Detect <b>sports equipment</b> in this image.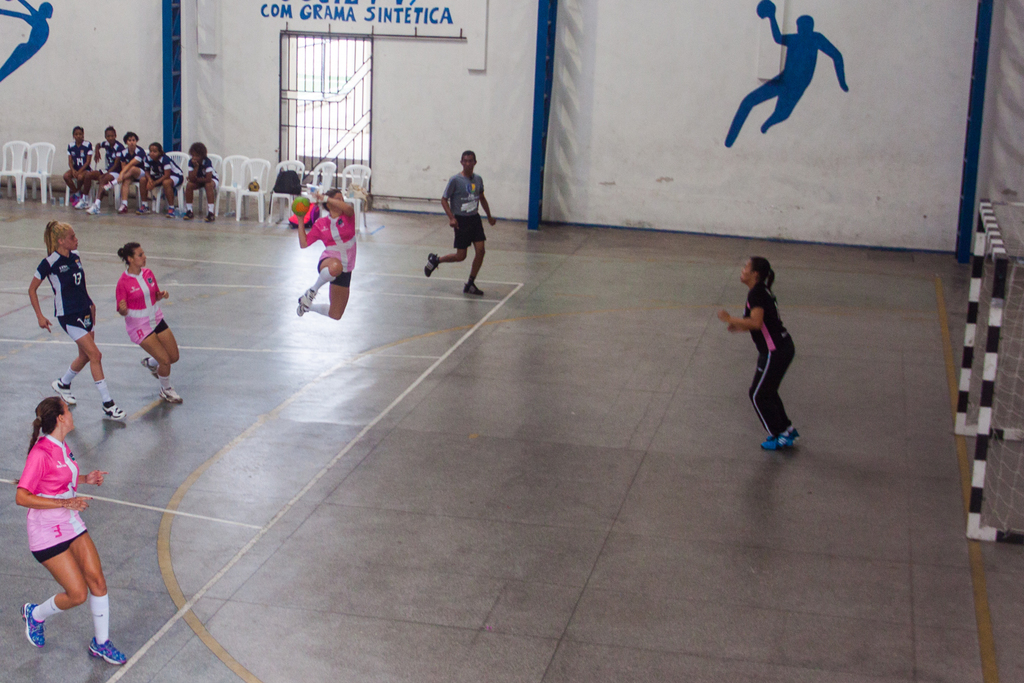
Detection: pyautogui.locateOnScreen(778, 420, 801, 449).
